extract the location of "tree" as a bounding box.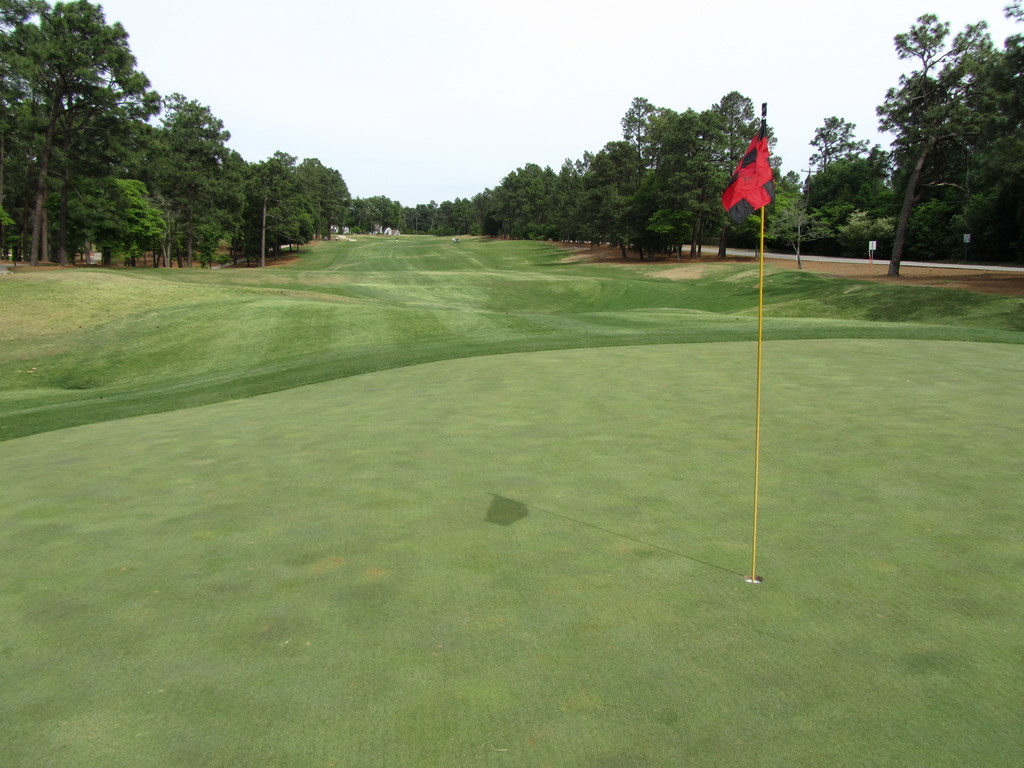
box=[874, 63, 958, 259].
